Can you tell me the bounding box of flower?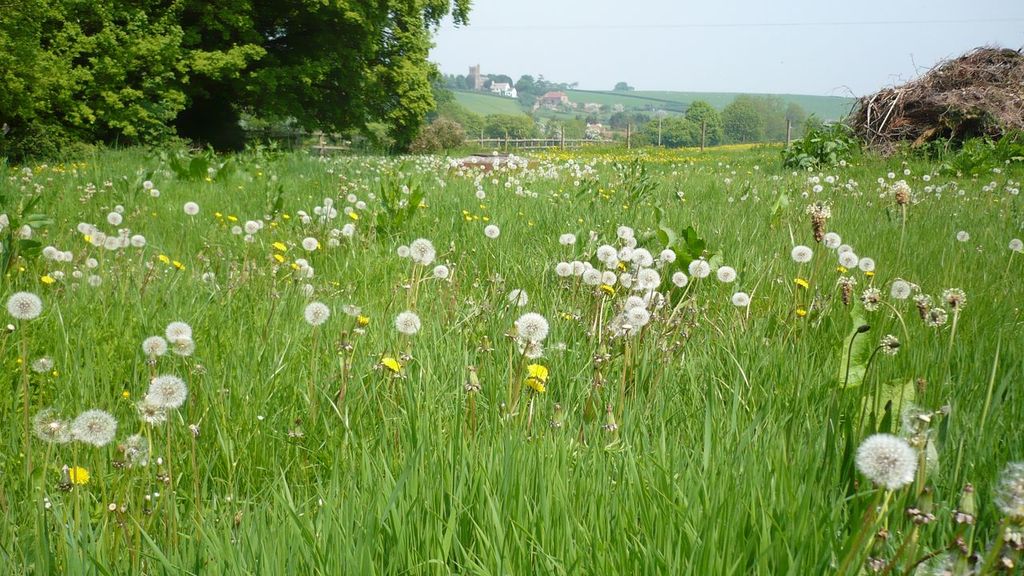
(x1=5, y1=288, x2=41, y2=322).
